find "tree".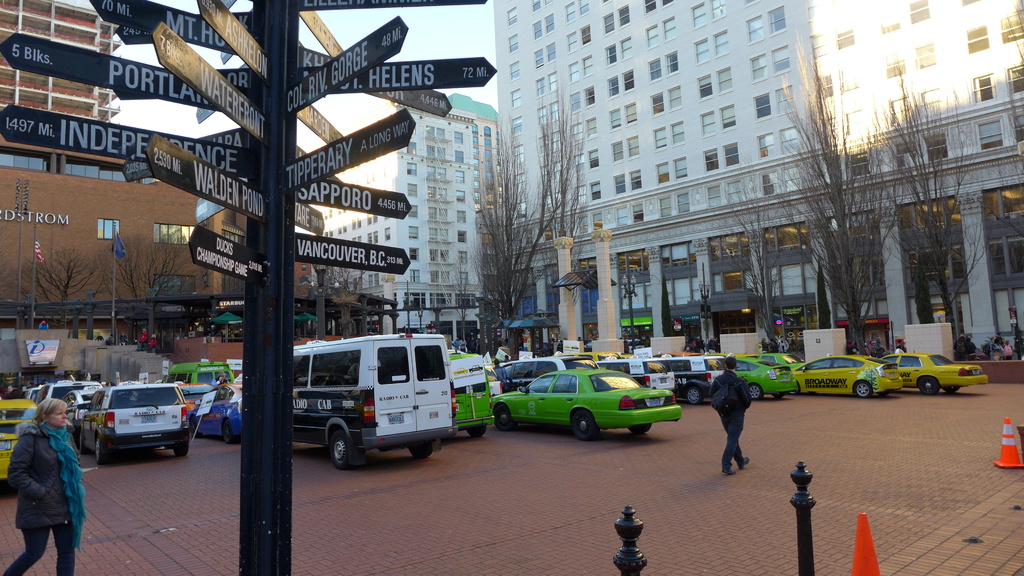
BBox(779, 34, 879, 355).
